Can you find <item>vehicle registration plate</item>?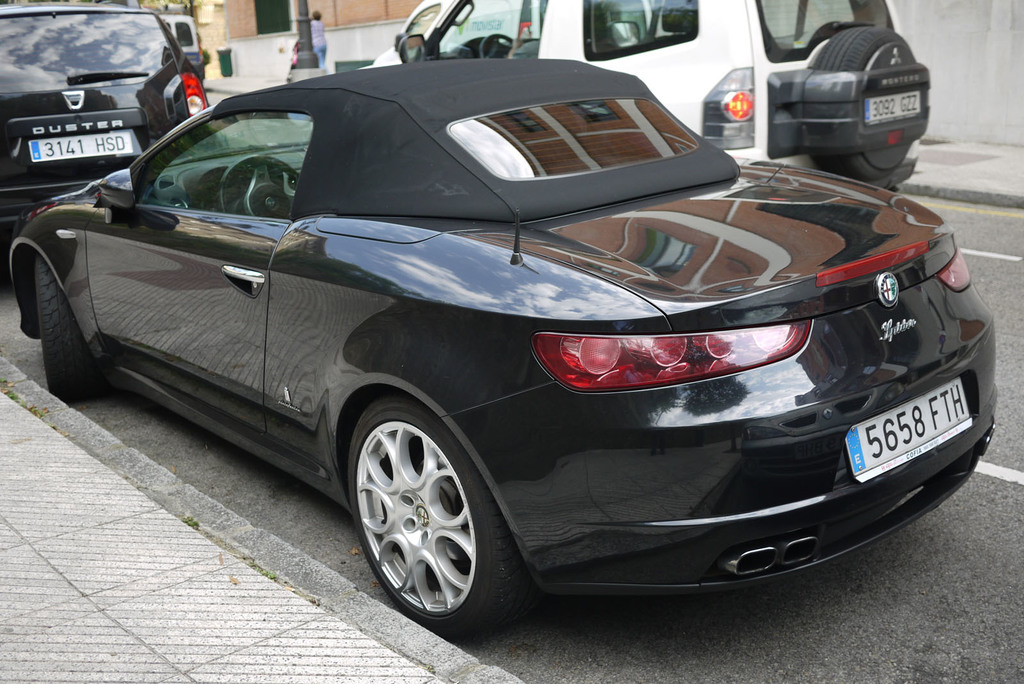
Yes, bounding box: bbox=(30, 125, 145, 161).
